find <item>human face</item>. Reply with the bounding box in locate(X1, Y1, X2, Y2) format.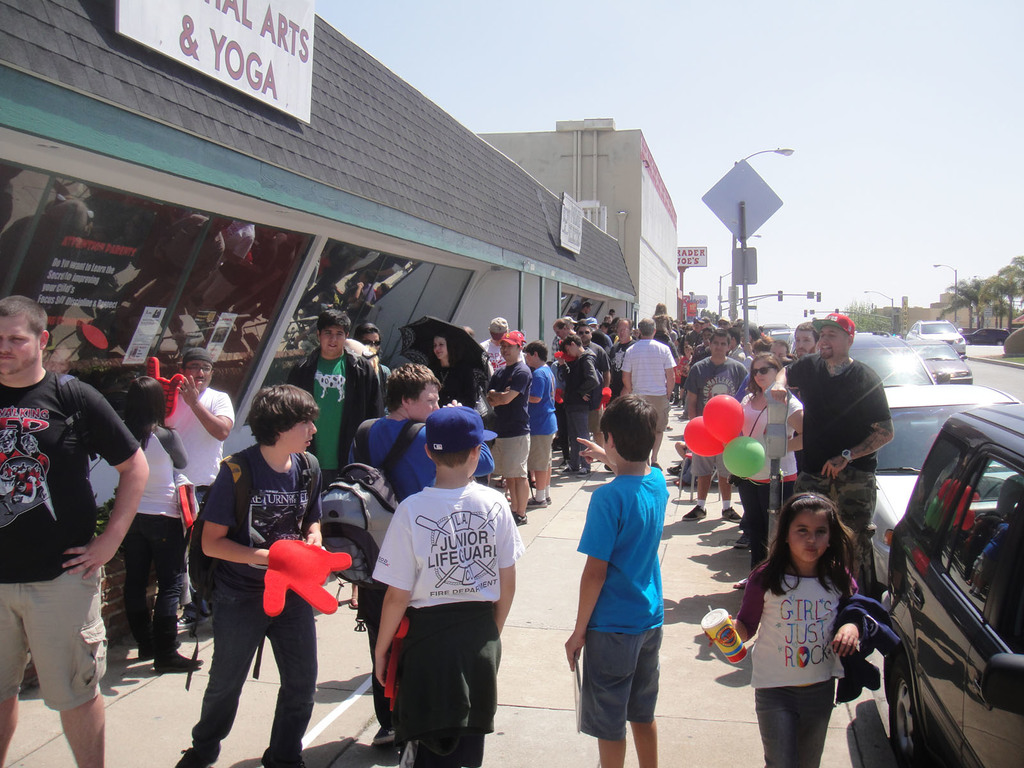
locate(186, 354, 215, 401).
